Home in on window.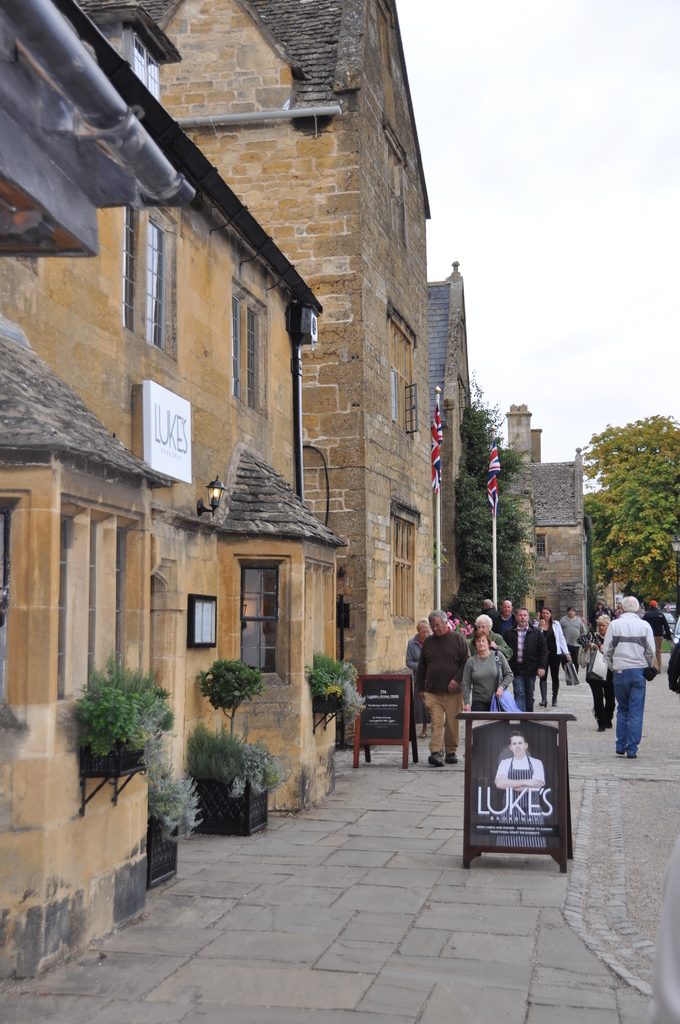
Homed in at x1=390 y1=321 x2=418 y2=442.
